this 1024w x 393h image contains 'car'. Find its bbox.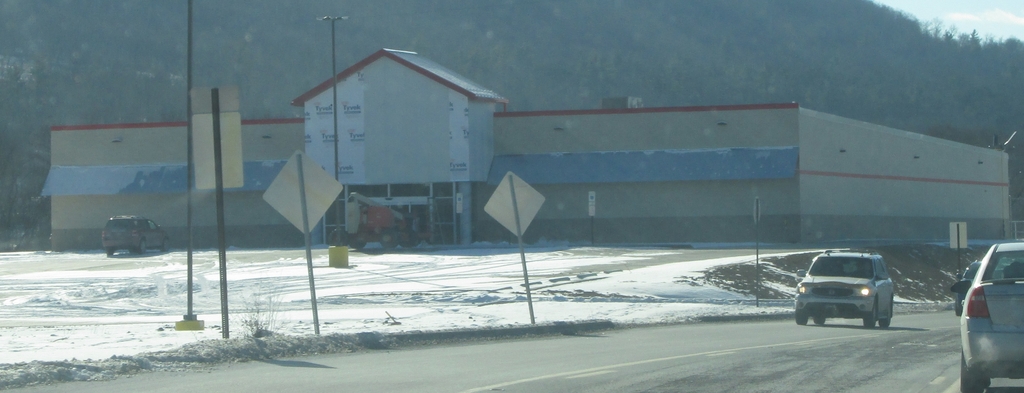
locate(954, 259, 979, 316).
